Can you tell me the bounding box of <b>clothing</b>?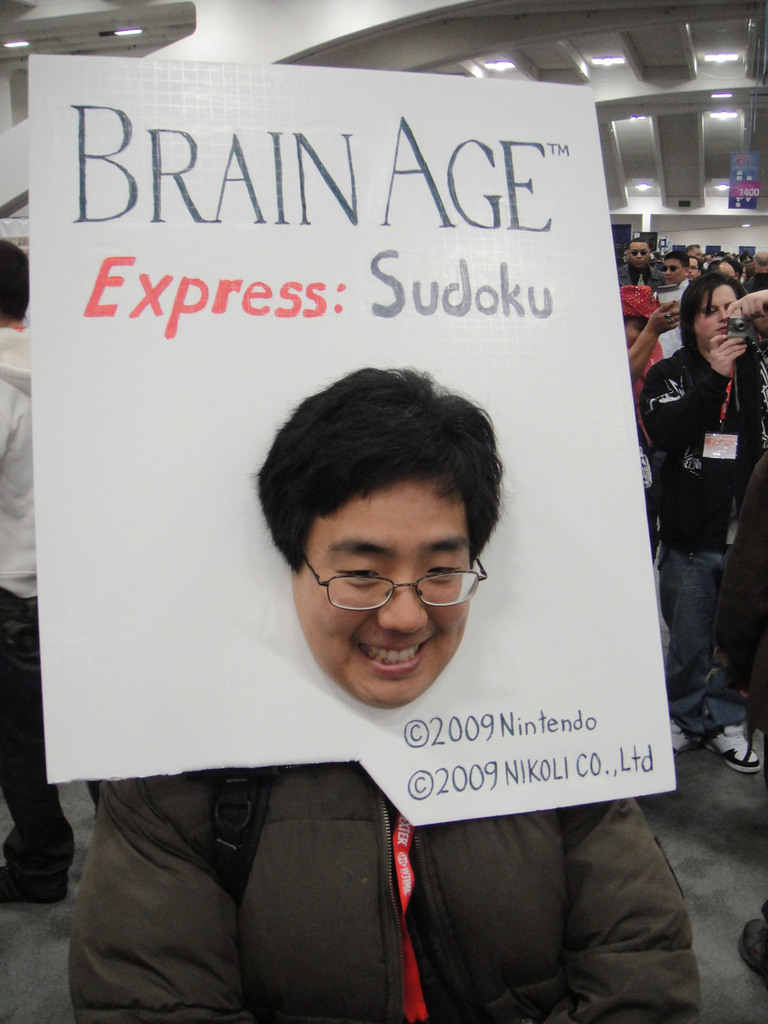
[1, 296, 83, 881].
